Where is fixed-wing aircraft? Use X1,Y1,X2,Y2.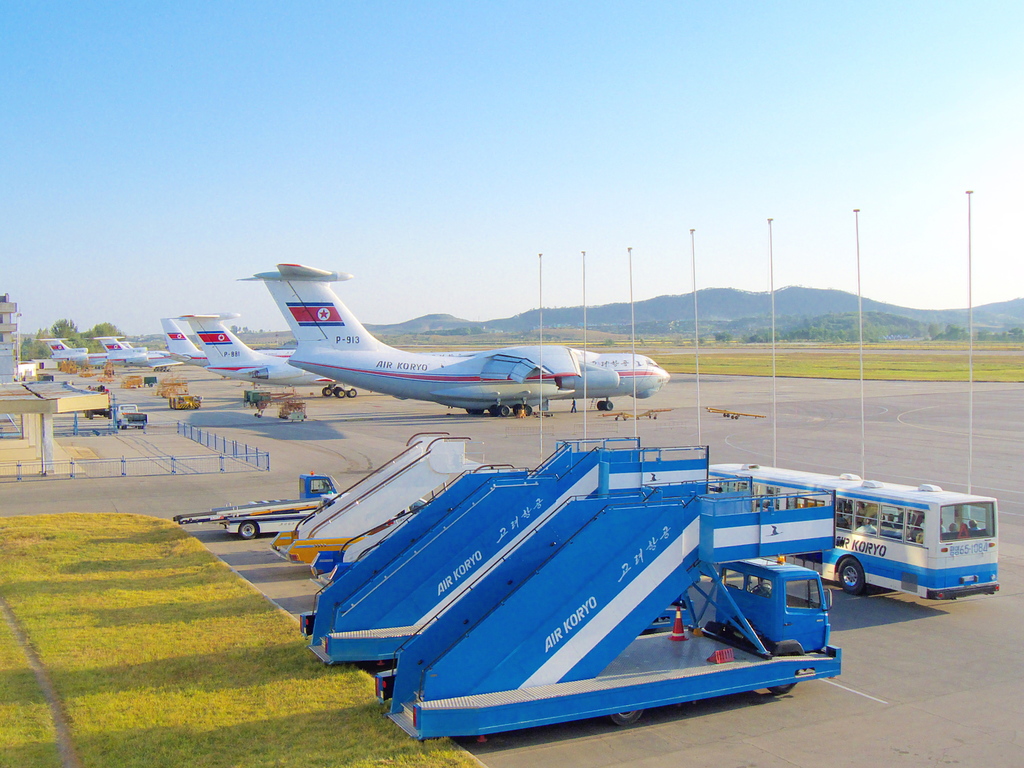
153,318,301,366.
